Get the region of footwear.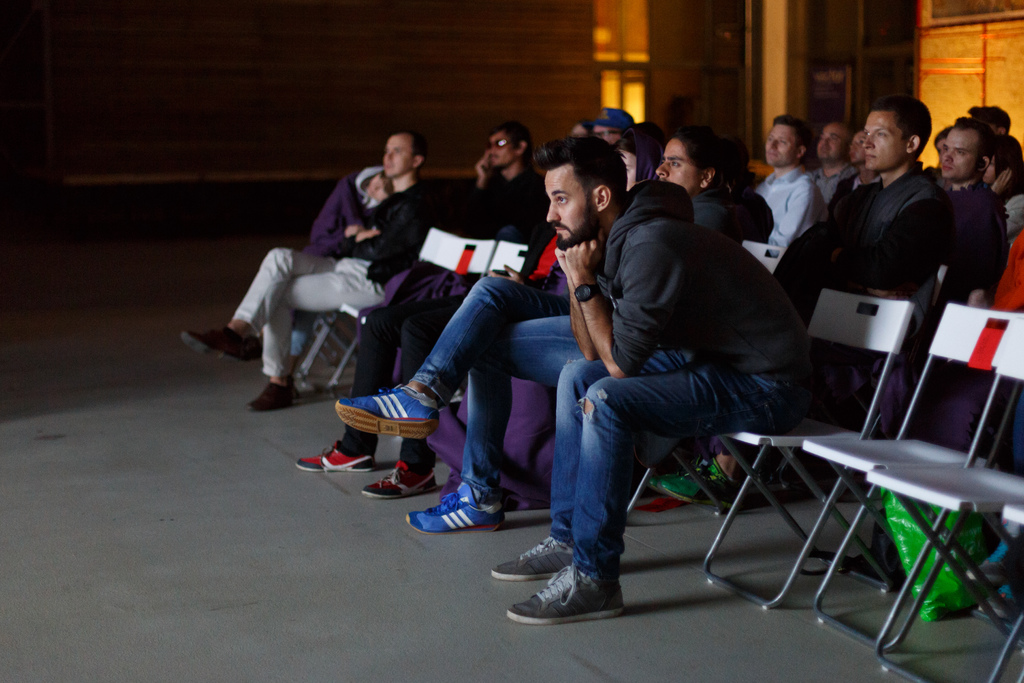
295, 442, 372, 468.
